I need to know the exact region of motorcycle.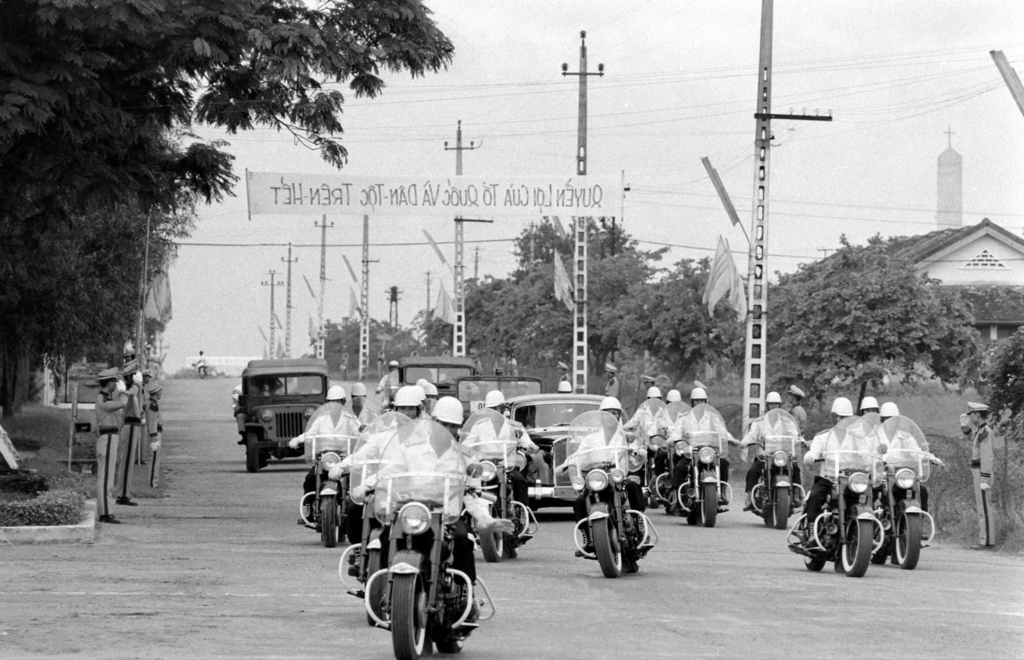
Region: detection(874, 412, 938, 577).
